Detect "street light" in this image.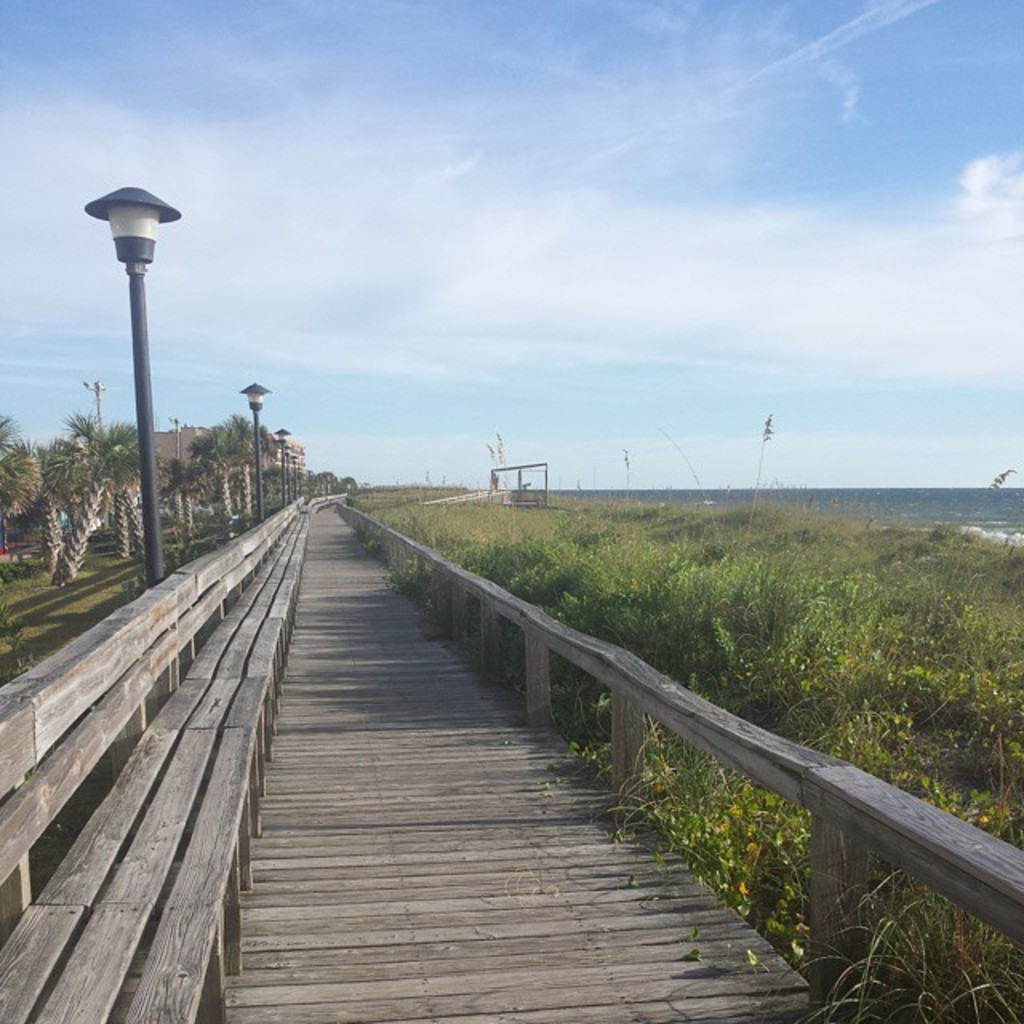
Detection: BBox(42, 178, 203, 579).
